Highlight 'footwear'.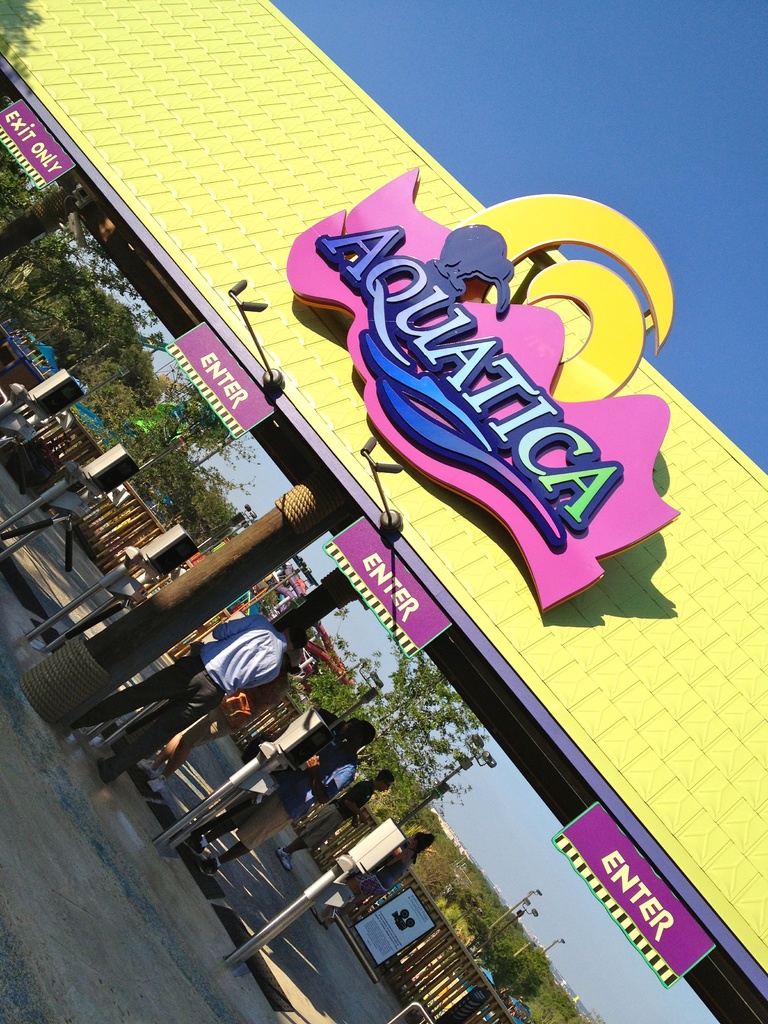
Highlighted region: x1=134 y1=758 x2=153 y2=776.
